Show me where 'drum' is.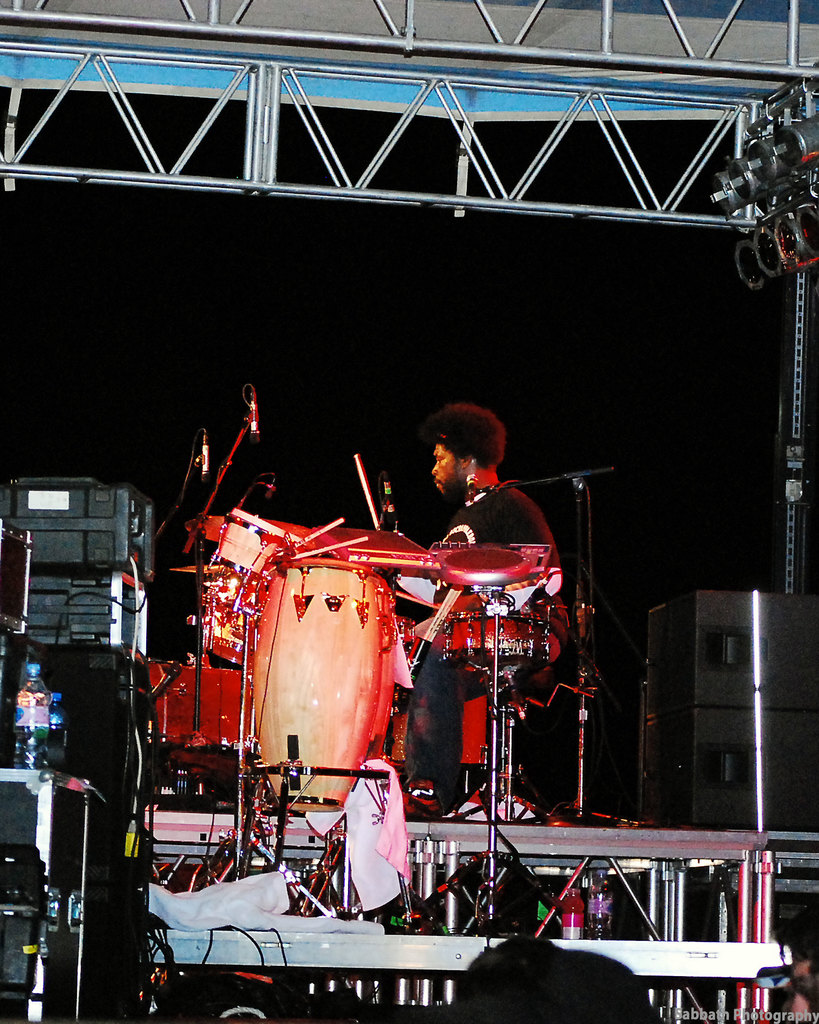
'drum' is at [x1=436, y1=545, x2=532, y2=589].
